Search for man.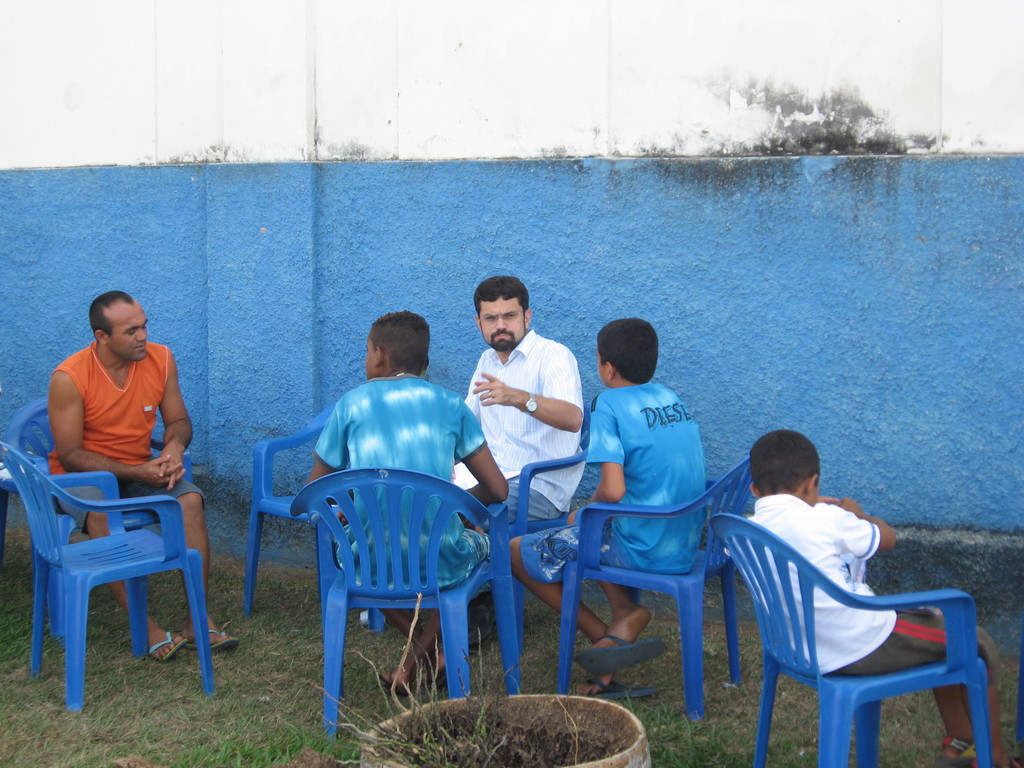
Found at <region>38, 288, 241, 669</region>.
